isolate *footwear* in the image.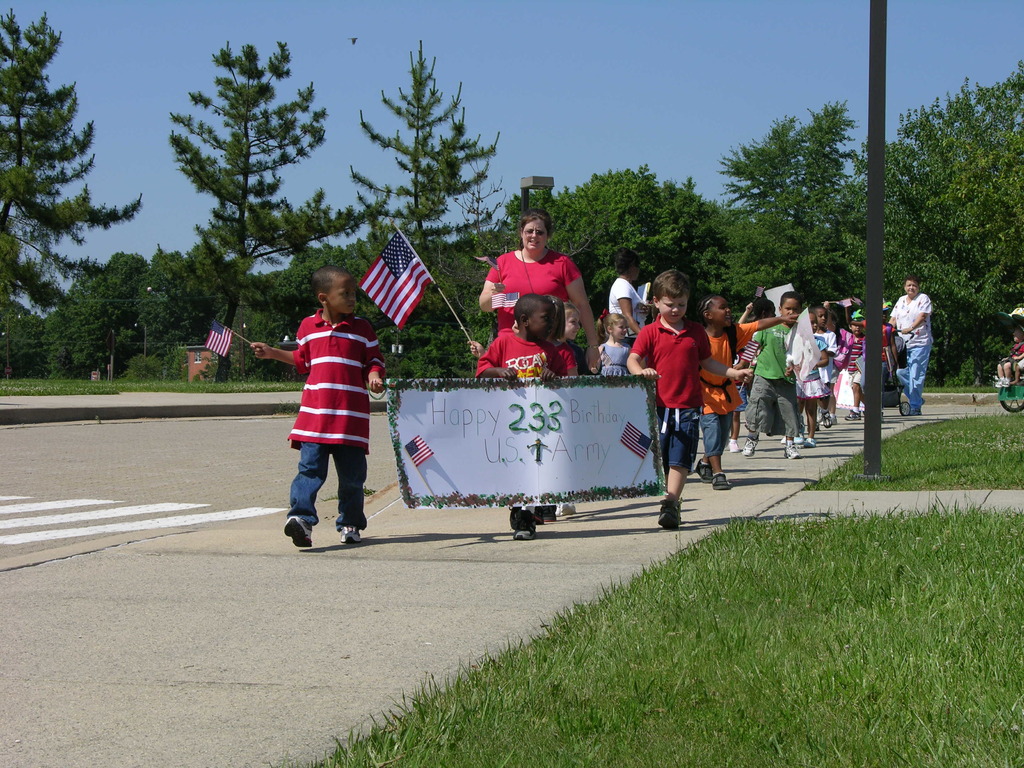
Isolated region: box=[712, 470, 730, 492].
